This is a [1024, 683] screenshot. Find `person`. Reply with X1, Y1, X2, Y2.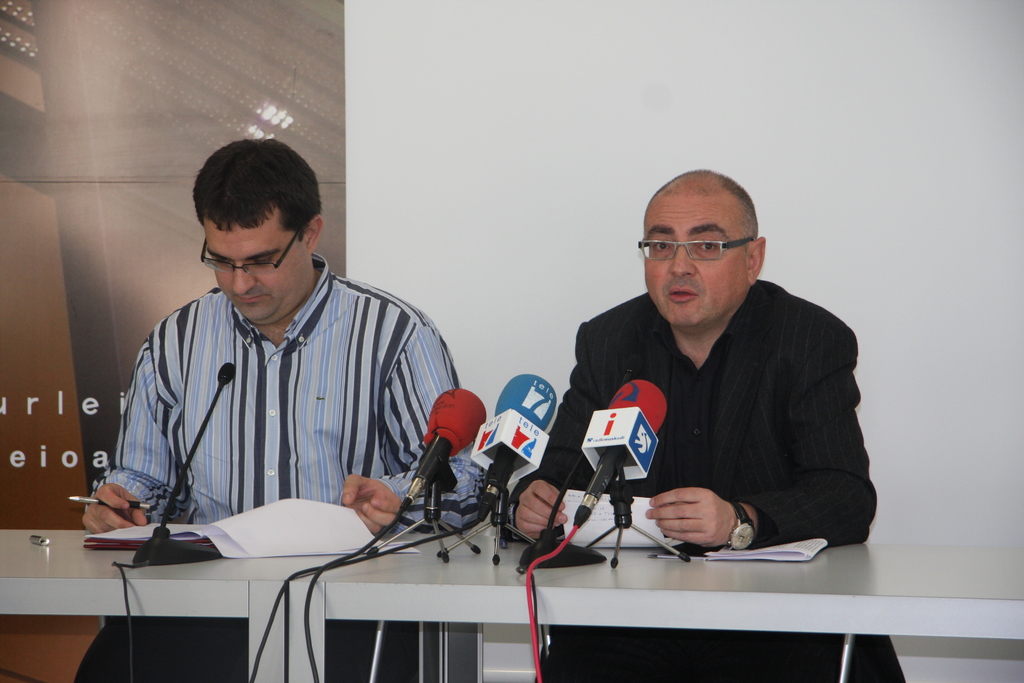
505, 168, 905, 679.
